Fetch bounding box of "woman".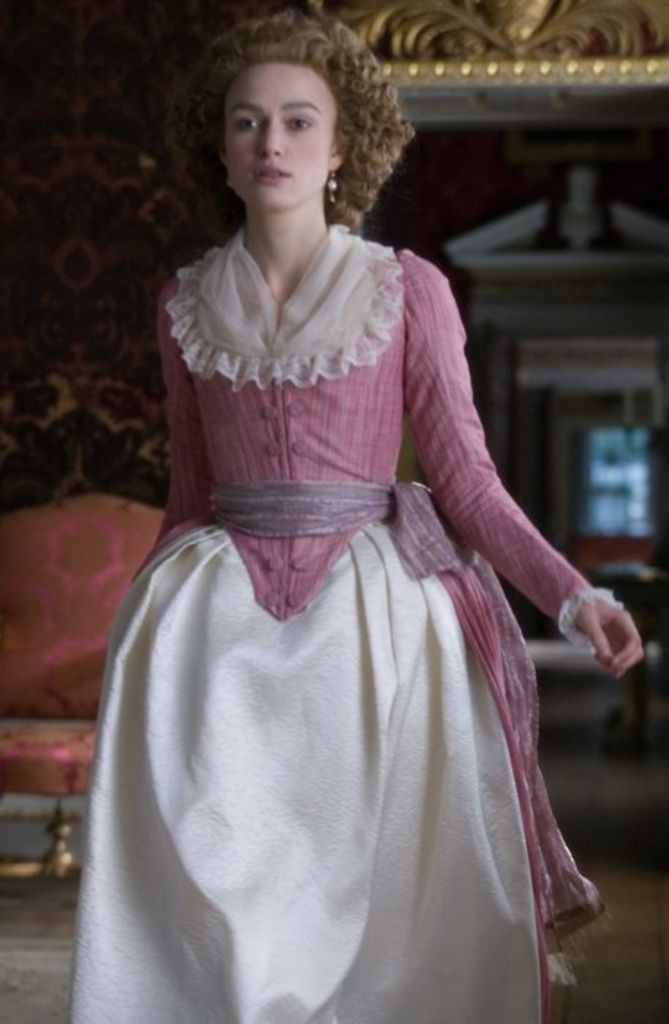
Bbox: box=[42, 61, 629, 944].
